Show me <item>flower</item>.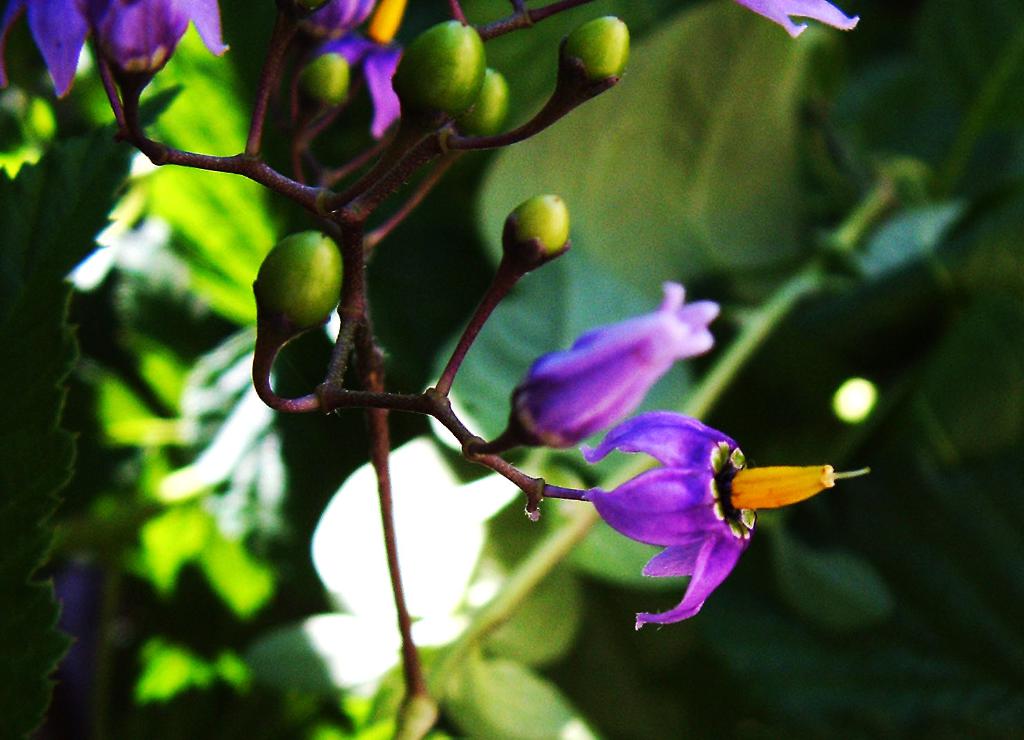
<item>flower</item> is here: 103/0/224/78.
